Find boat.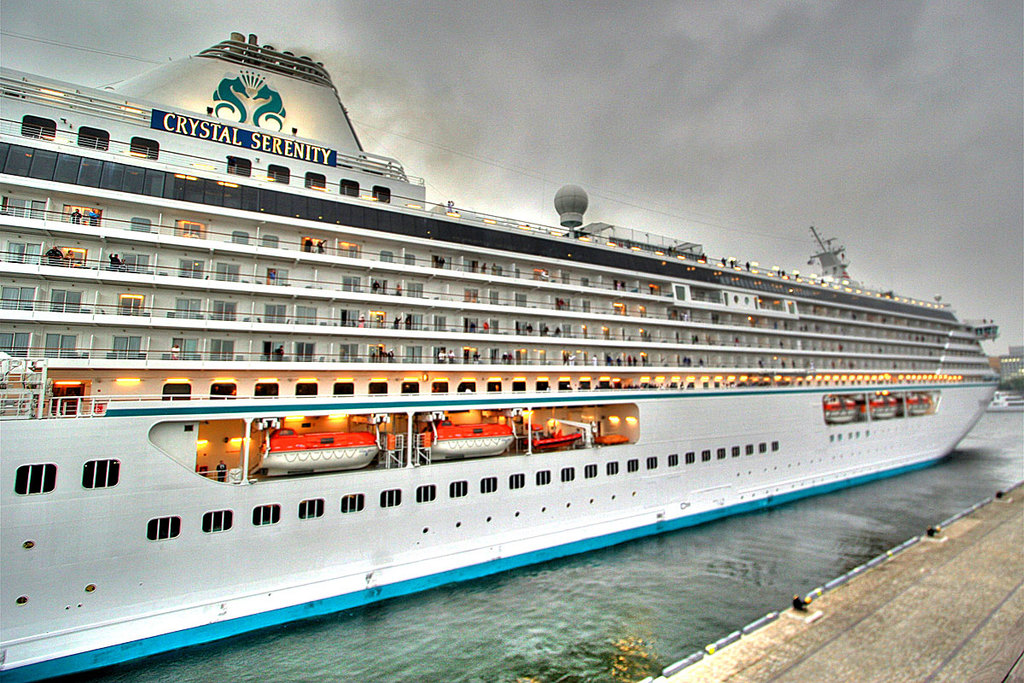
423:421:513:458.
